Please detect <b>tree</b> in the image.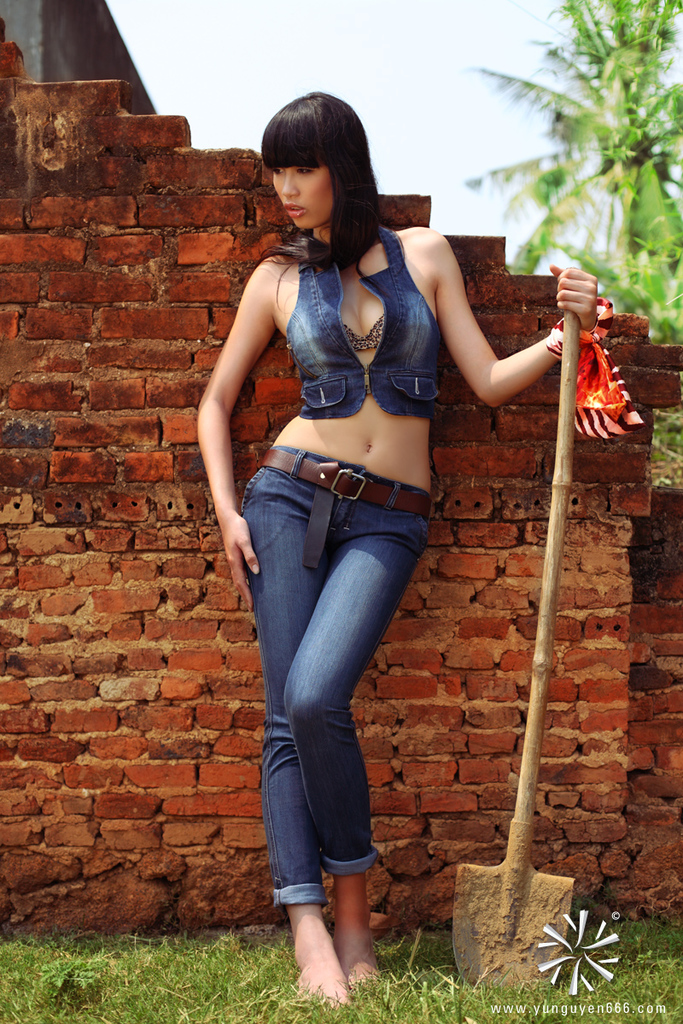
<box>448,0,682,348</box>.
